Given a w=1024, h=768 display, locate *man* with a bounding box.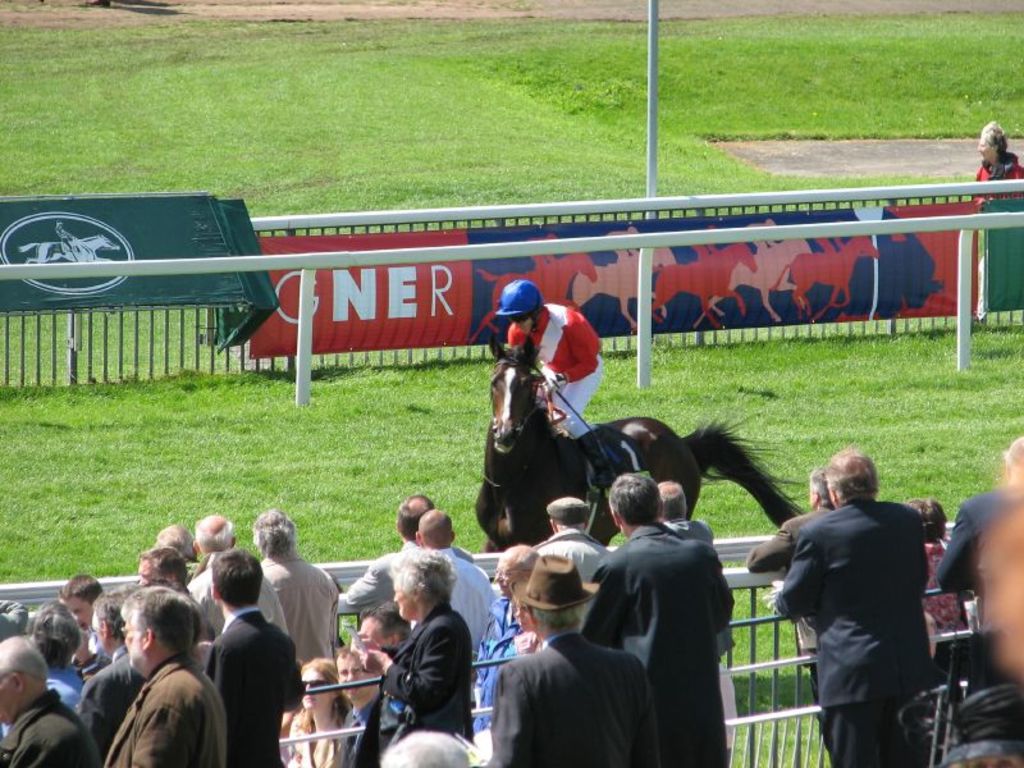
Located: bbox=[398, 507, 498, 669].
